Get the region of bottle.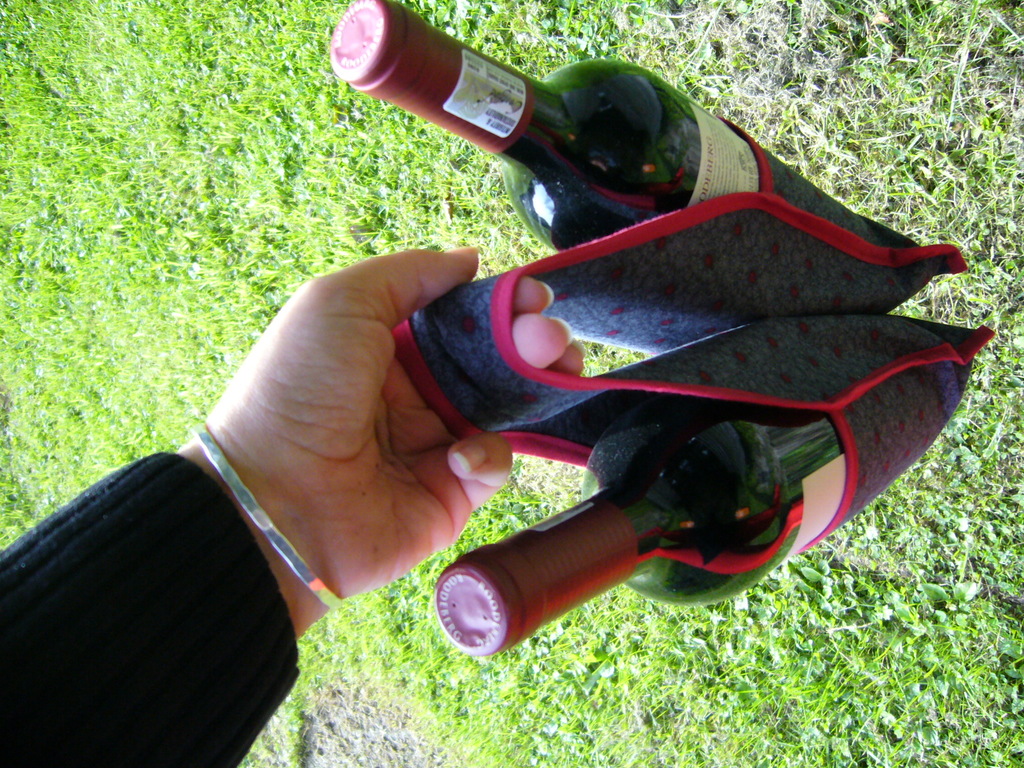
(x1=429, y1=394, x2=842, y2=657).
